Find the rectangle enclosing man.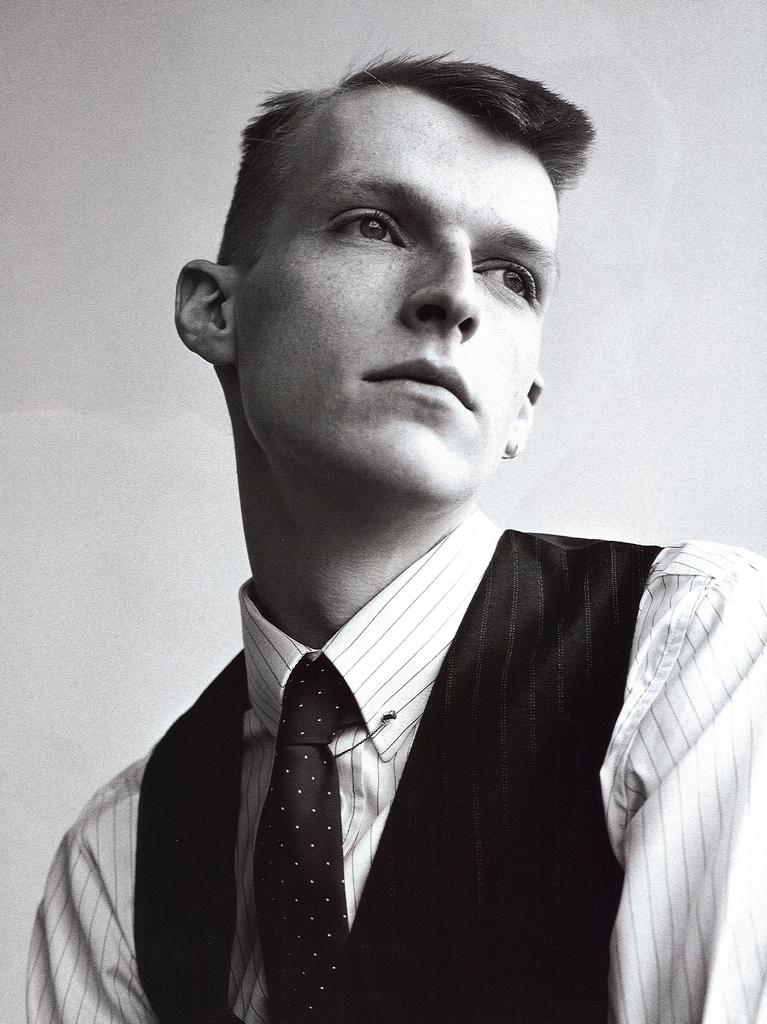
pyautogui.locateOnScreen(54, 72, 734, 1013).
